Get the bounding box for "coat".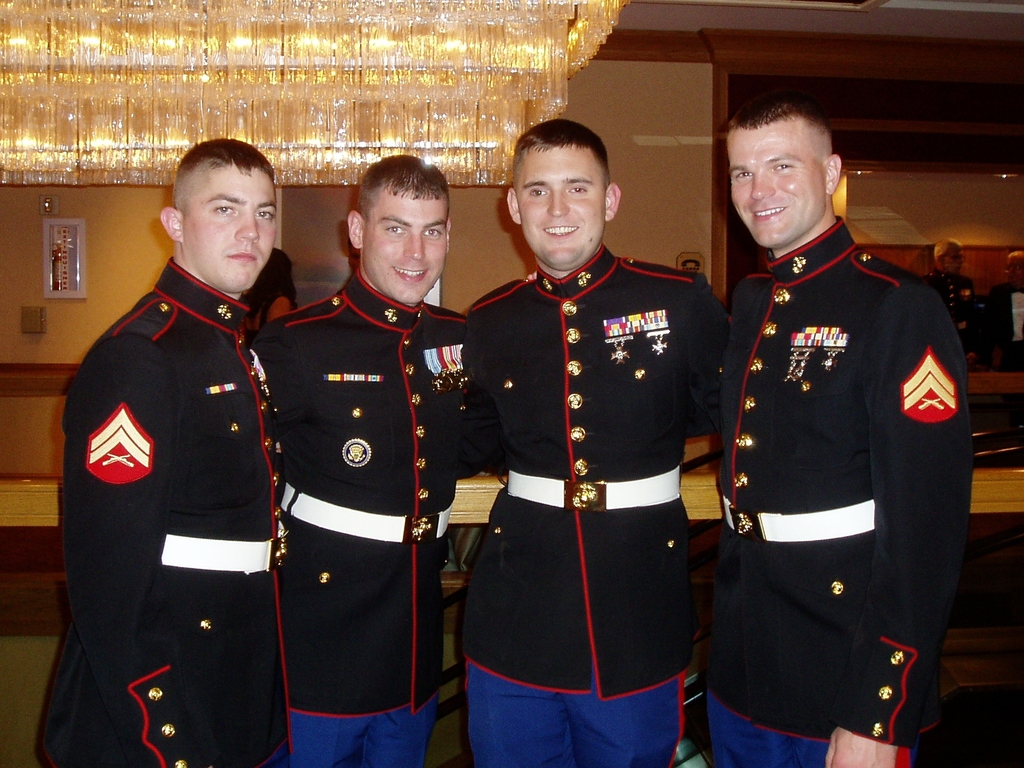
region(457, 256, 718, 704).
